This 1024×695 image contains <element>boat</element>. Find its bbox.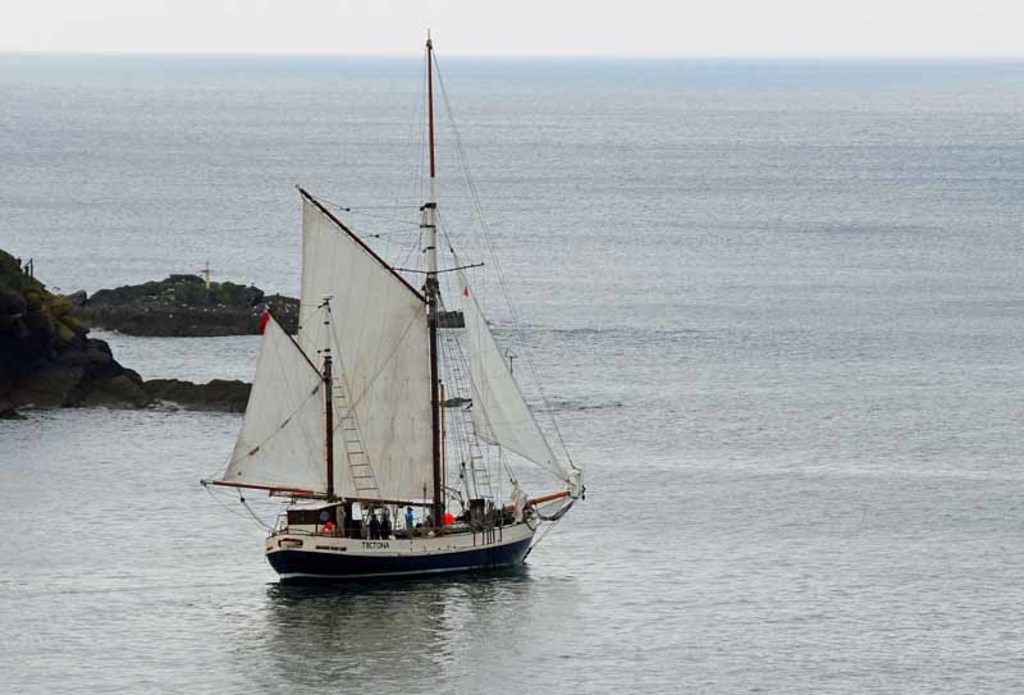
(211,44,589,611).
